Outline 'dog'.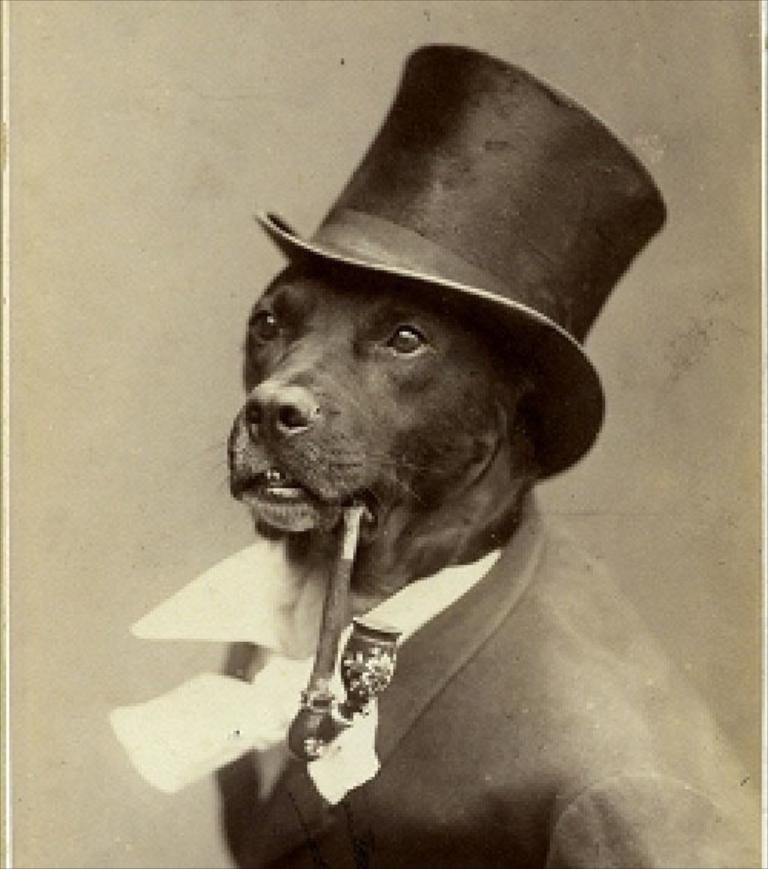
Outline: {"x1": 207, "y1": 256, "x2": 545, "y2": 660}.
